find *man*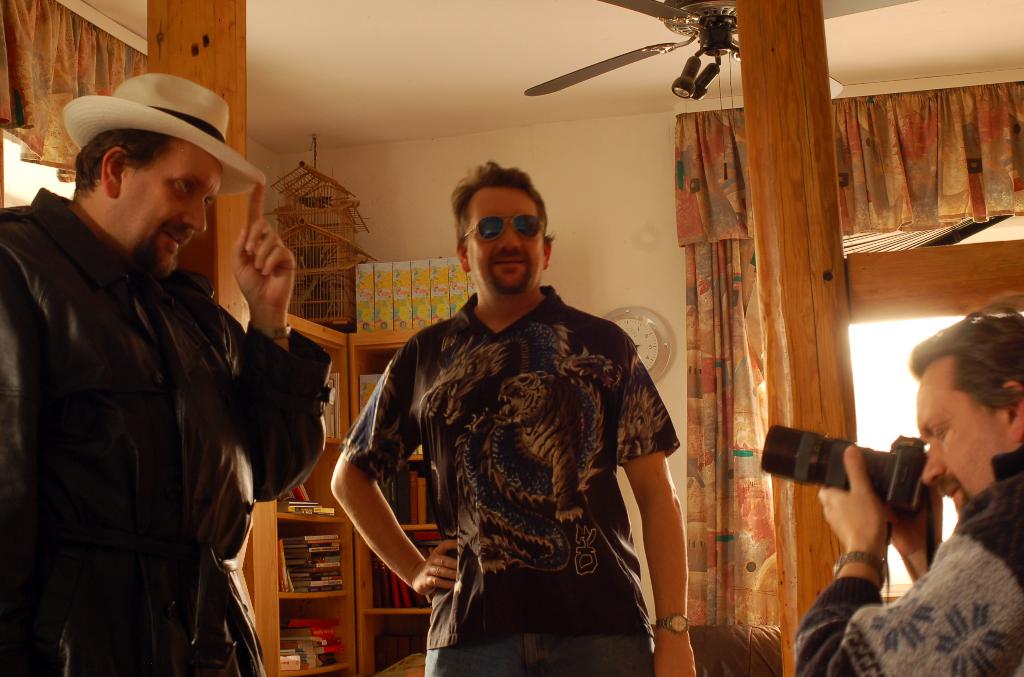
334:171:711:676
